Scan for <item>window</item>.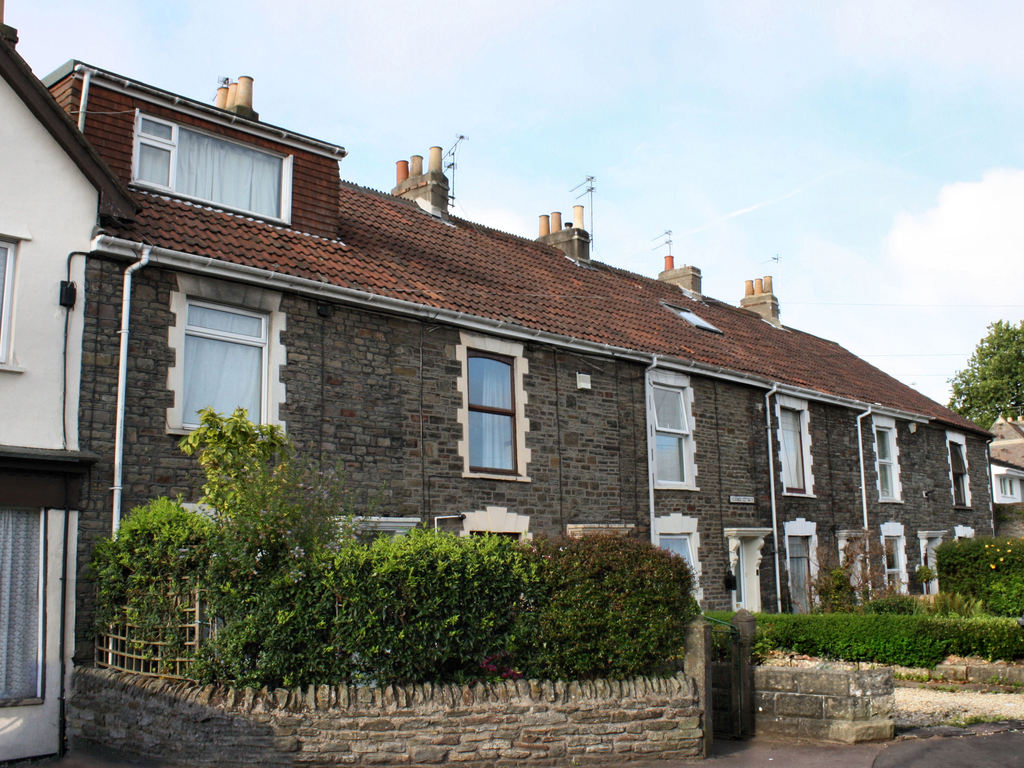
Scan result: rect(457, 331, 533, 484).
